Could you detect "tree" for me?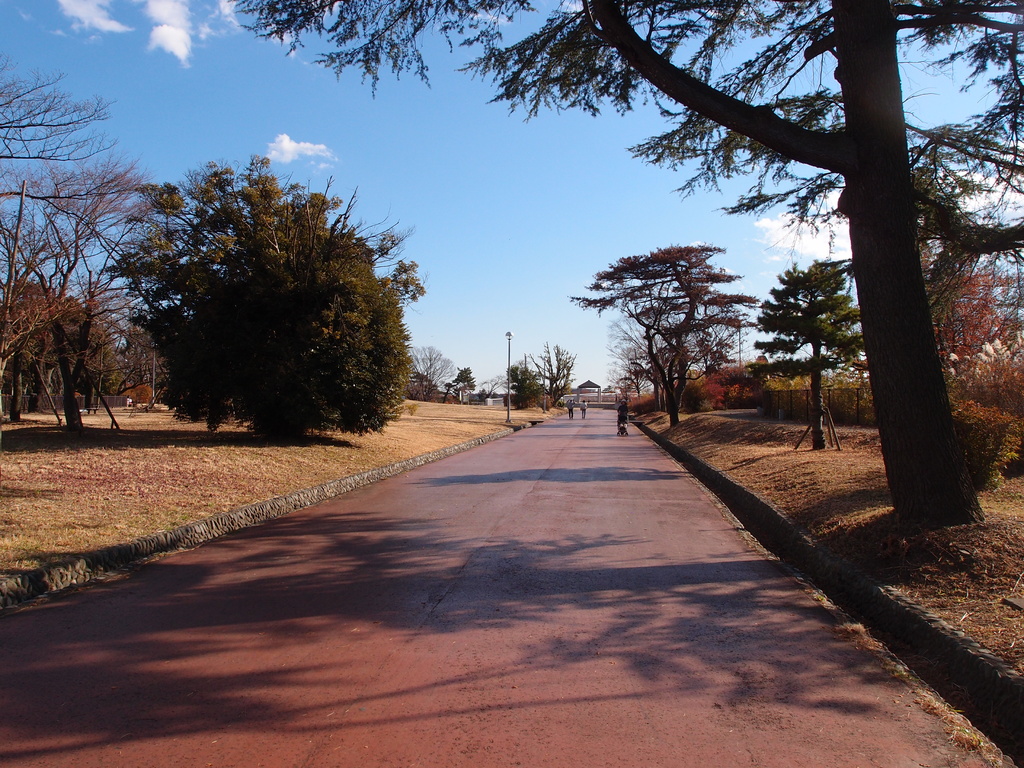
Detection result: (x1=558, y1=241, x2=738, y2=413).
